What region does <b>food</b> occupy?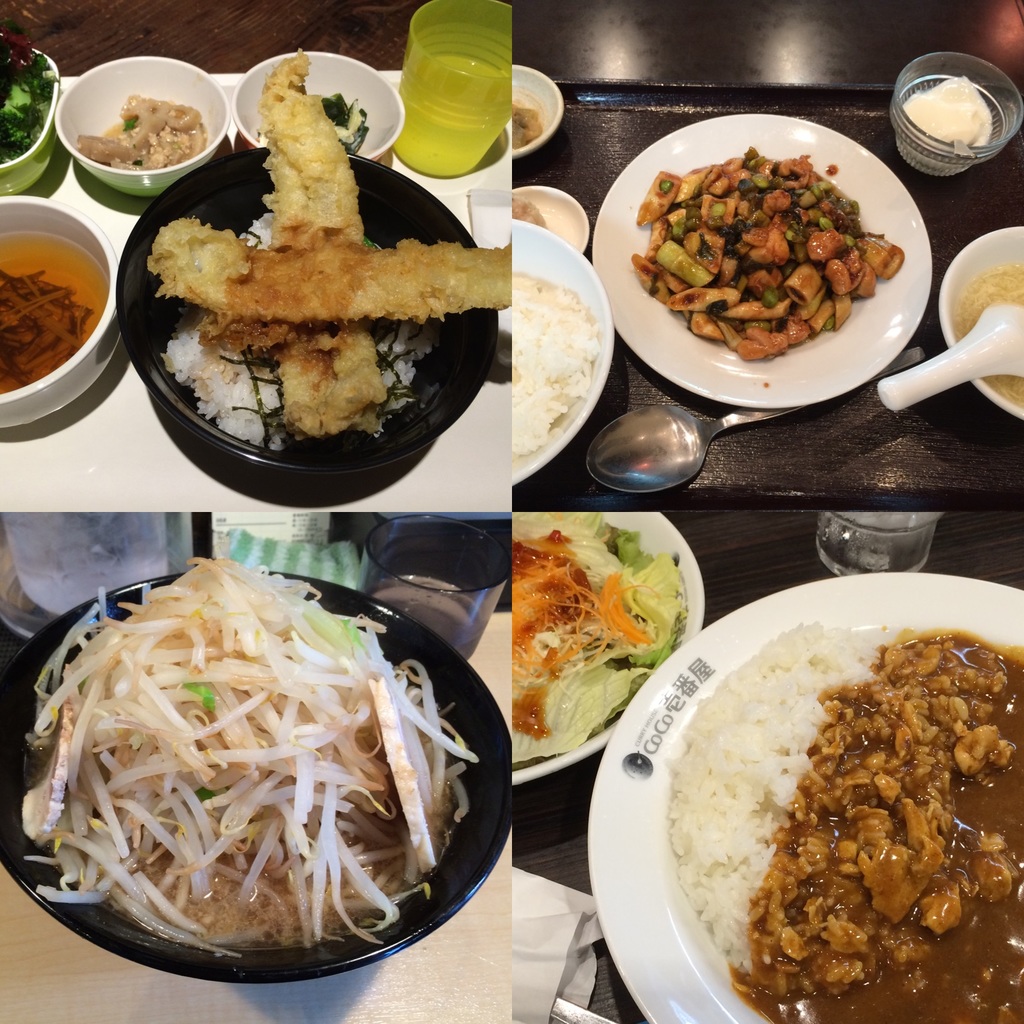
[142,219,513,319].
